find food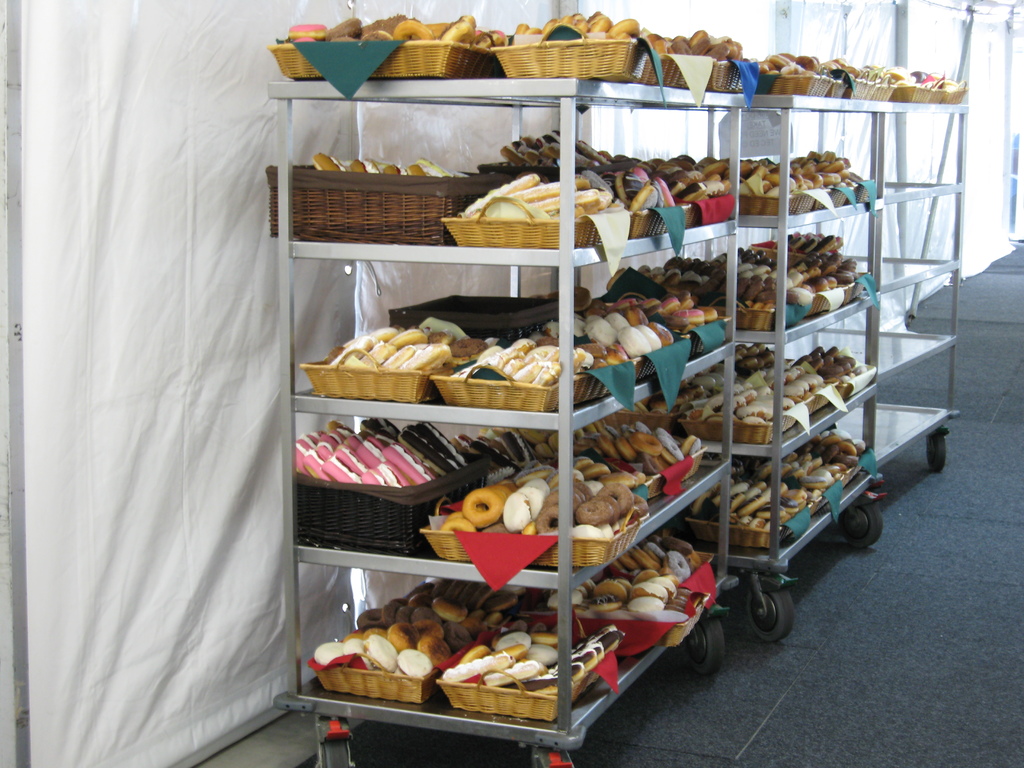
{"x1": 753, "y1": 446, "x2": 840, "y2": 492}
